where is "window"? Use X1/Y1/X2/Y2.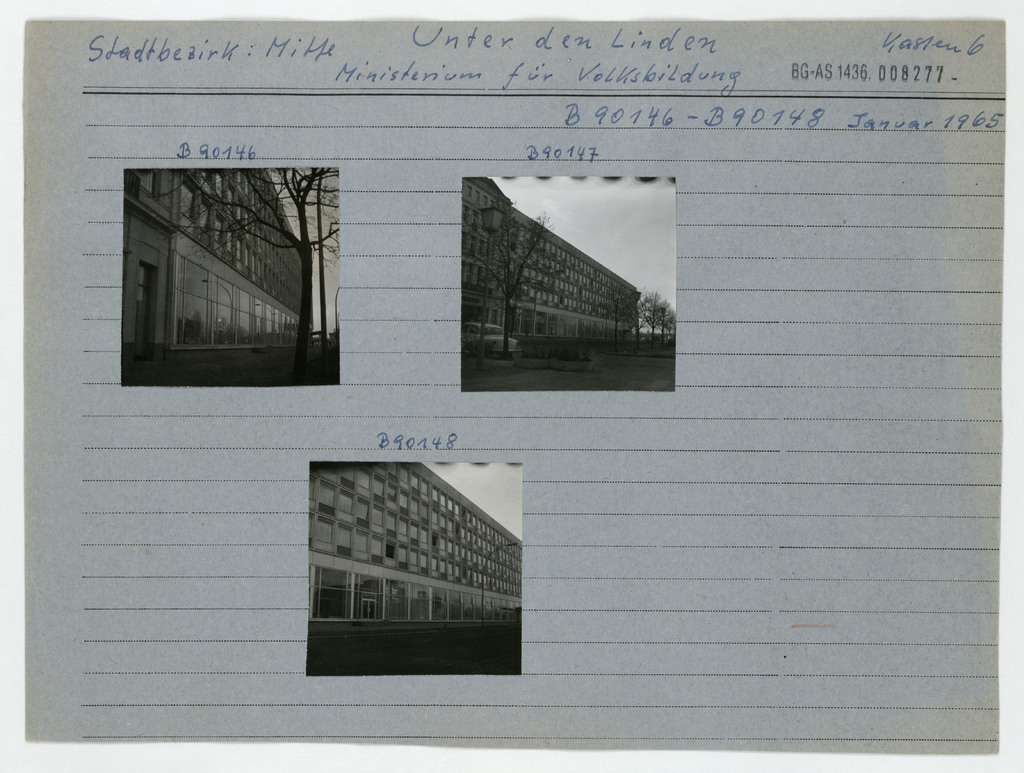
508/550/524/566.
